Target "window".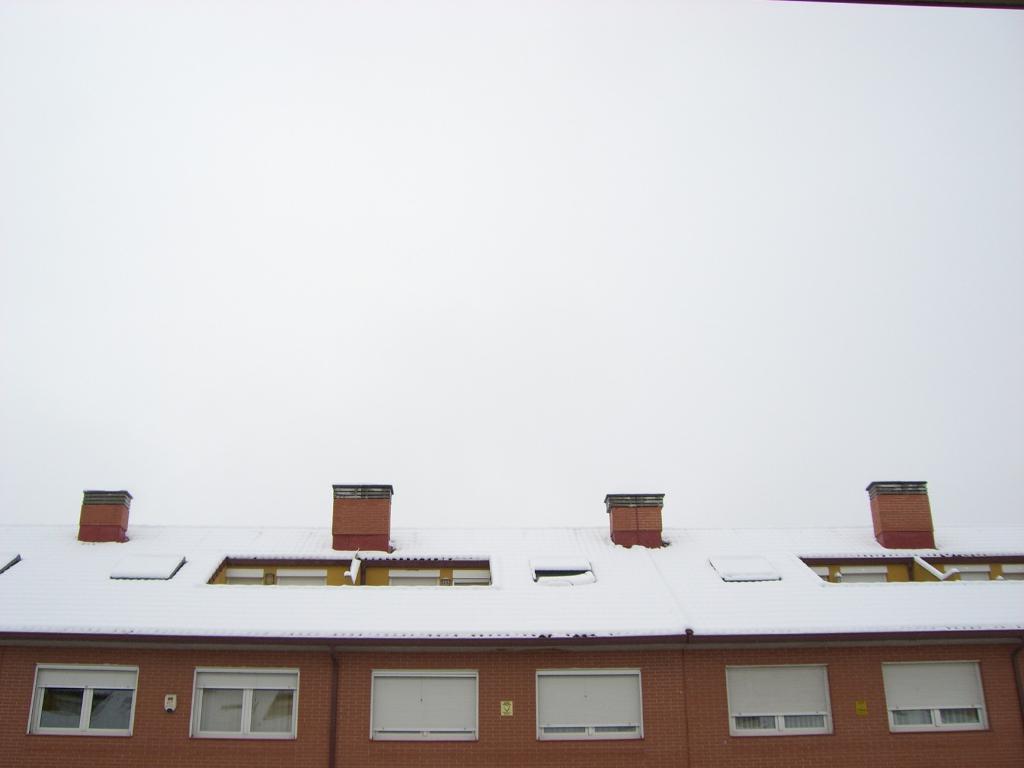
Target region: (left=724, top=667, right=829, bottom=740).
